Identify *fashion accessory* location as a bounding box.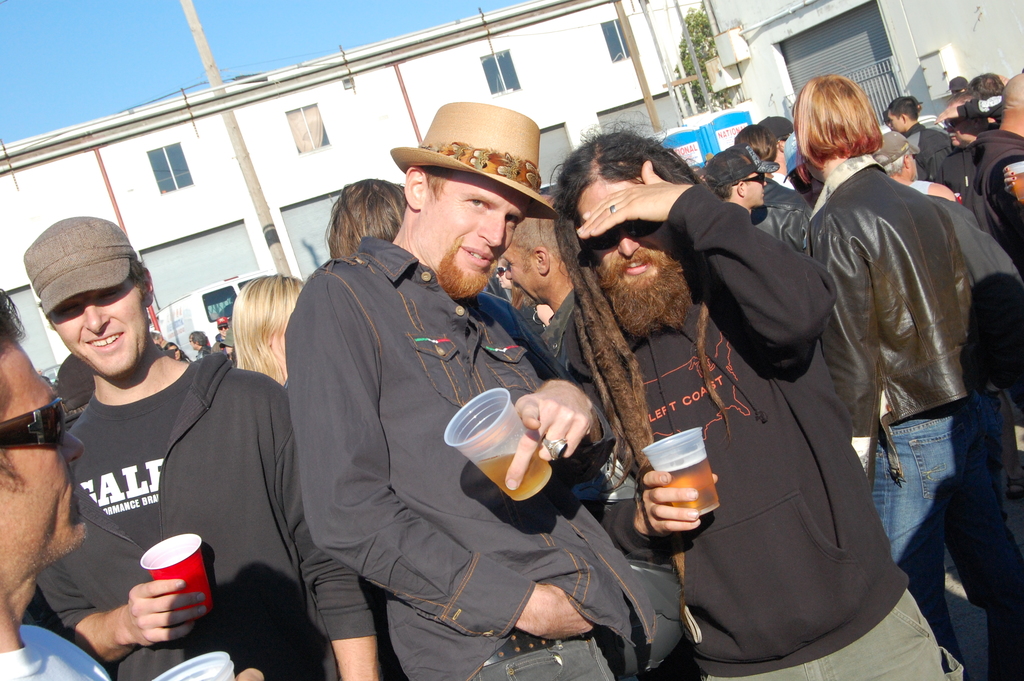
741 174 765 182.
